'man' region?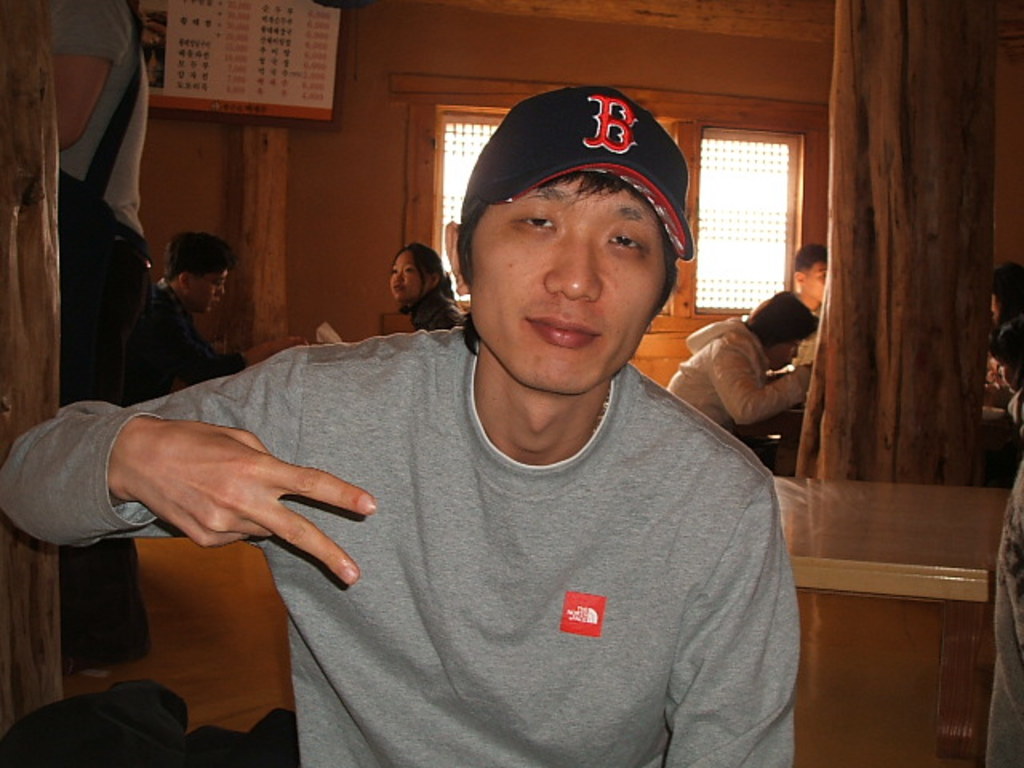
<box>784,250,832,363</box>
